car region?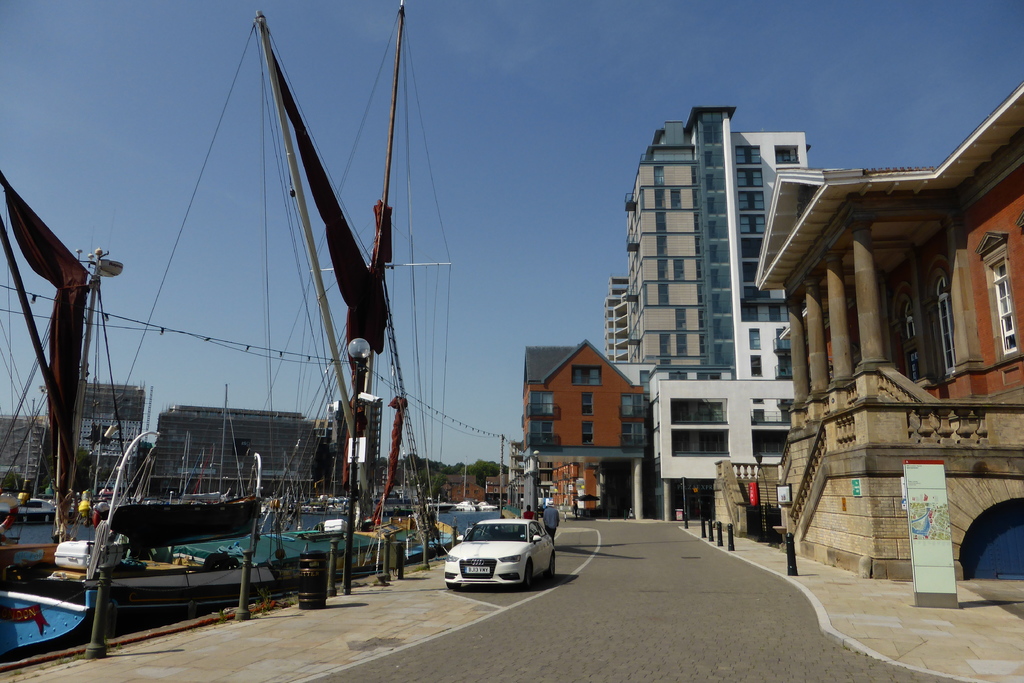
[439, 522, 564, 597]
